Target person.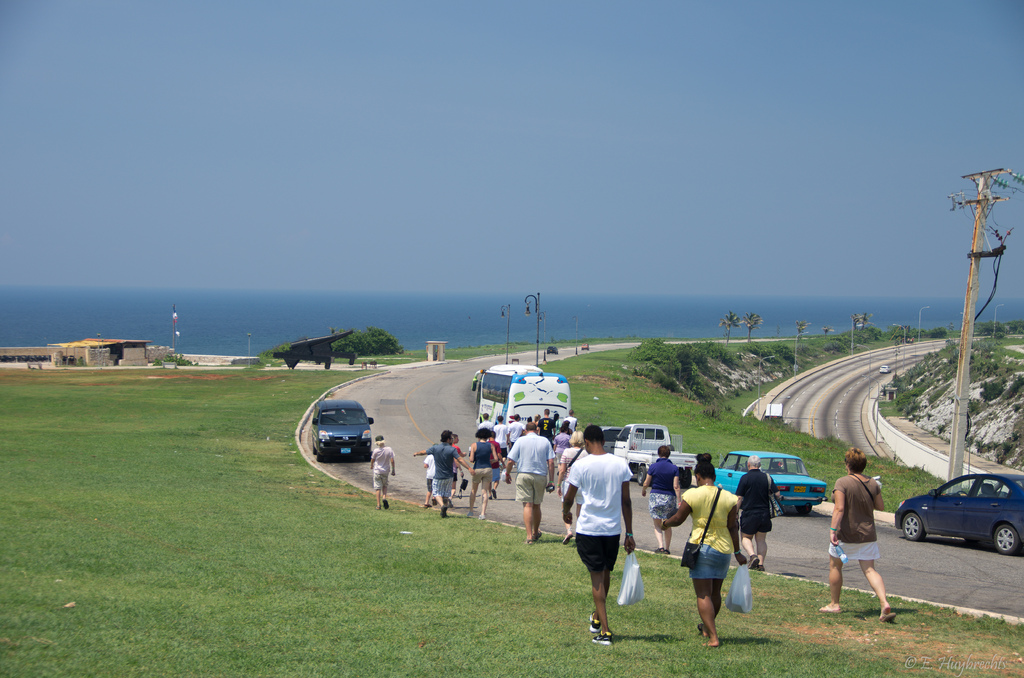
Target region: <bbox>838, 461, 895, 631</bbox>.
